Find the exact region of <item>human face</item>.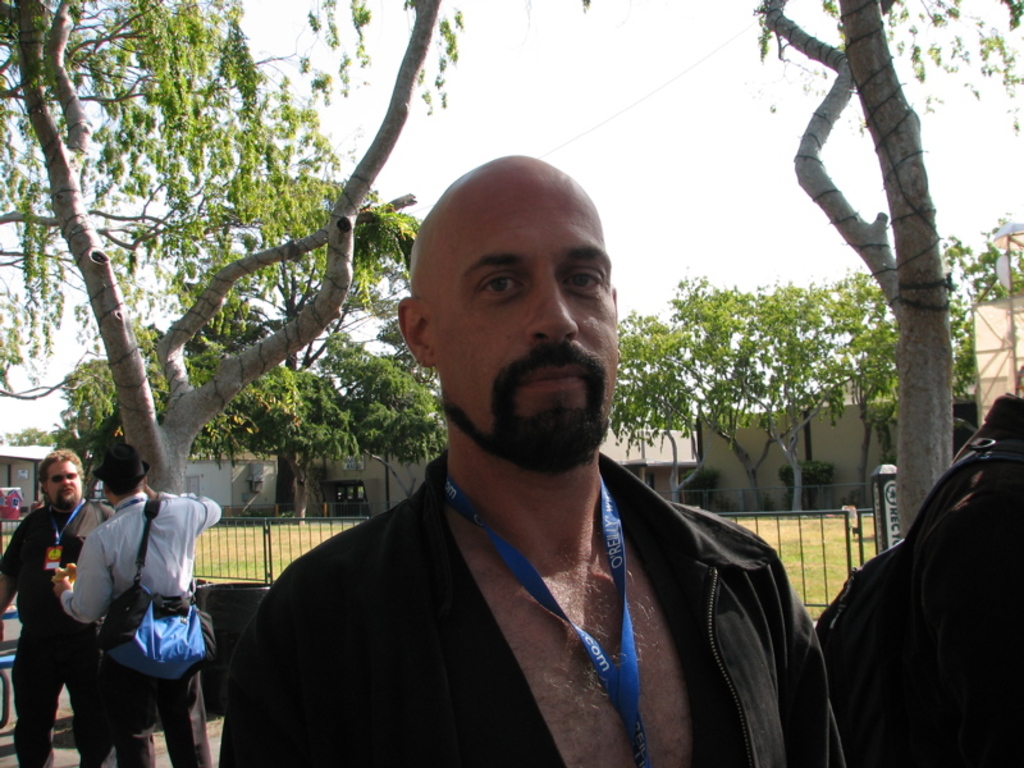
Exact region: 425,184,623,460.
